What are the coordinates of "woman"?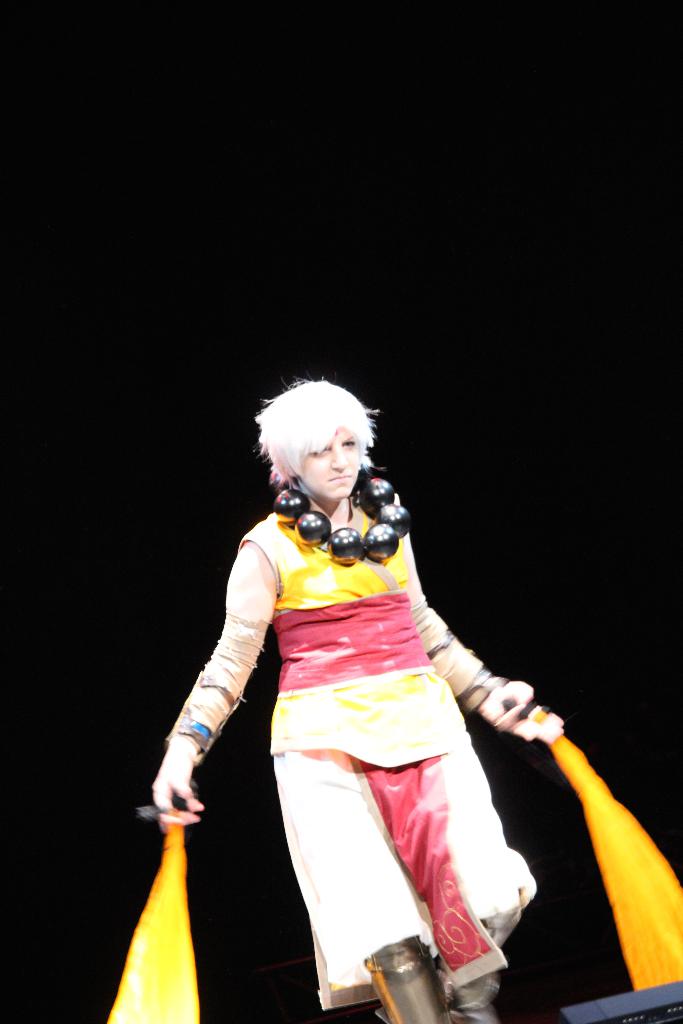
left=155, top=379, right=559, bottom=1023.
